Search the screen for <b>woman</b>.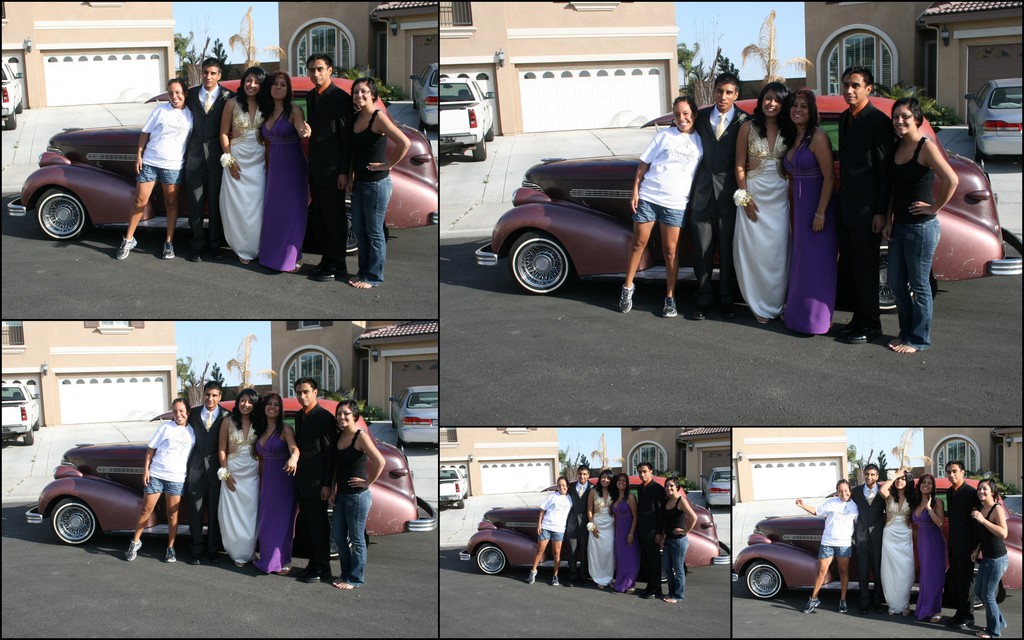
Found at 326,403,388,591.
